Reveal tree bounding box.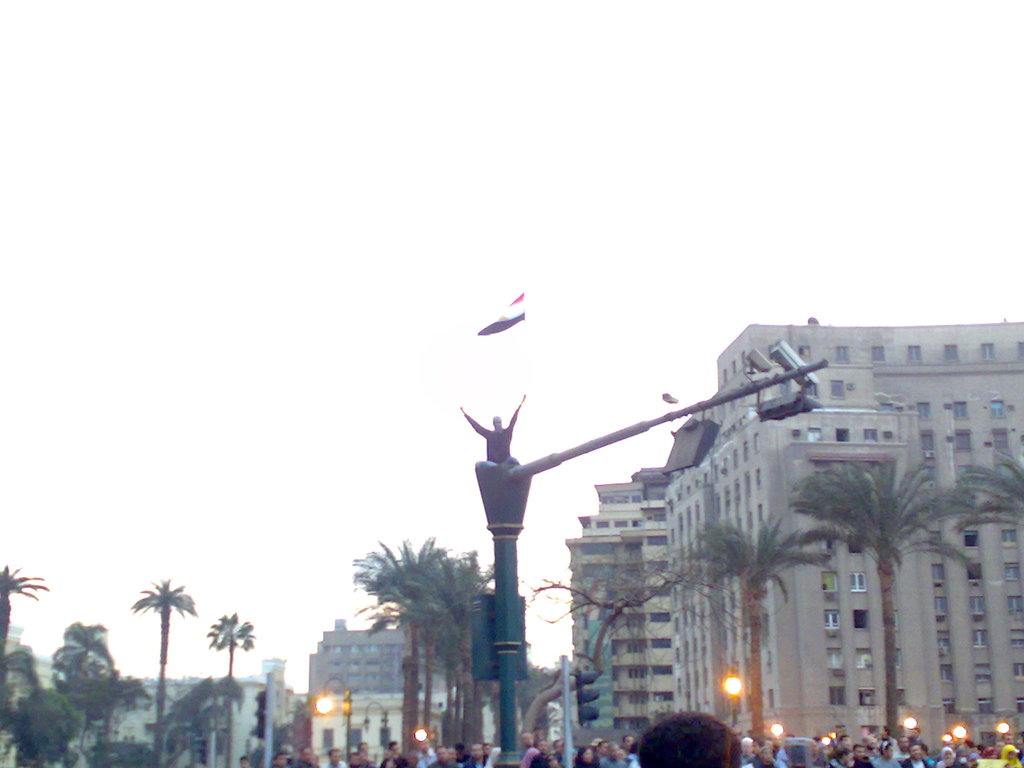
Revealed: {"x1": 788, "y1": 458, "x2": 984, "y2": 742}.
